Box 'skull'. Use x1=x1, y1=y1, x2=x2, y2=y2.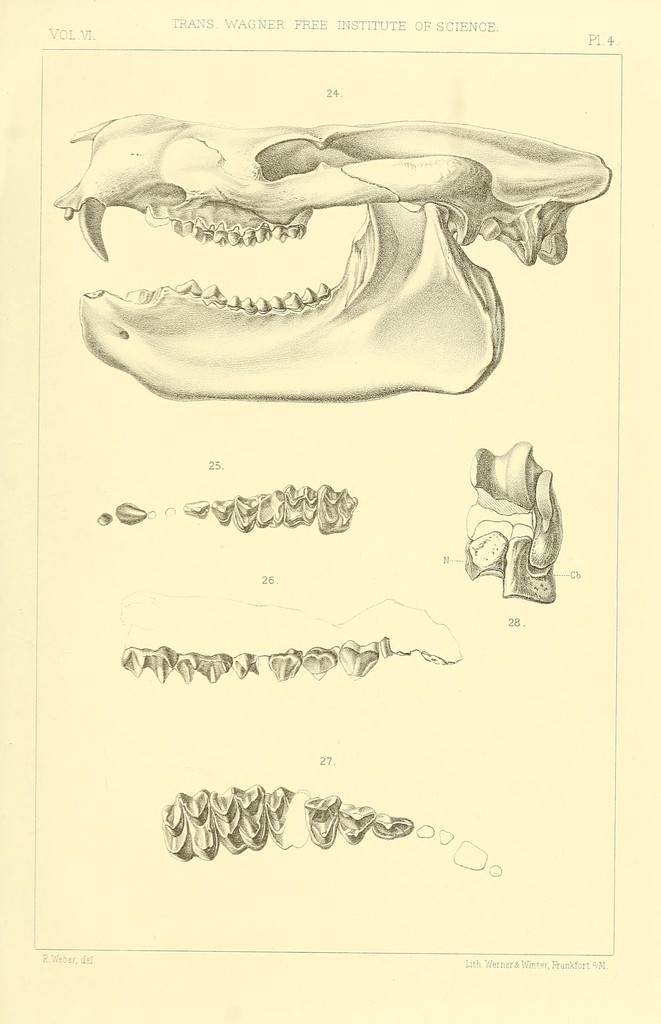
x1=56, y1=113, x2=612, y2=400.
